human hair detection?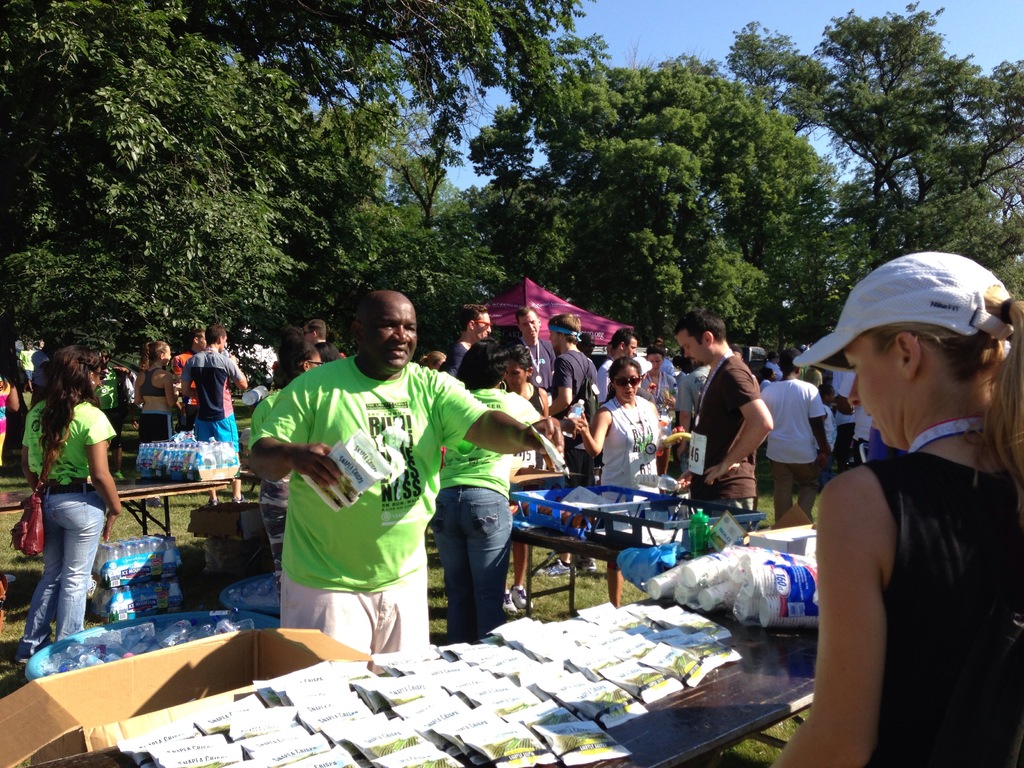
548,312,582,346
